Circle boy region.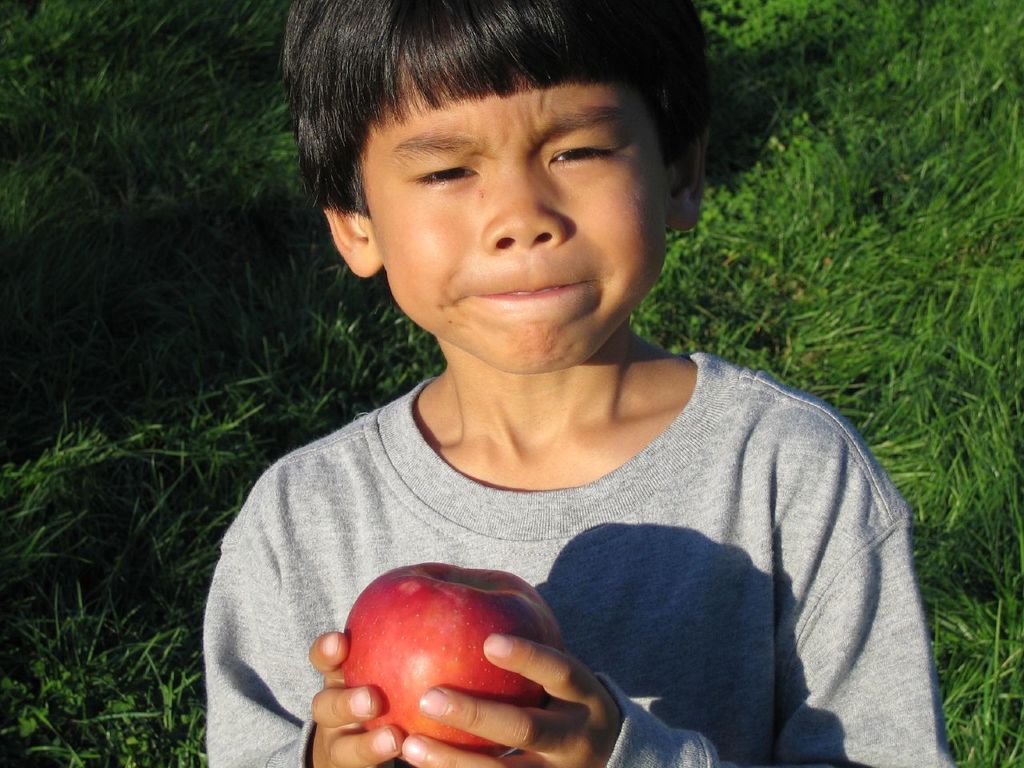
Region: 217, 0, 888, 746.
